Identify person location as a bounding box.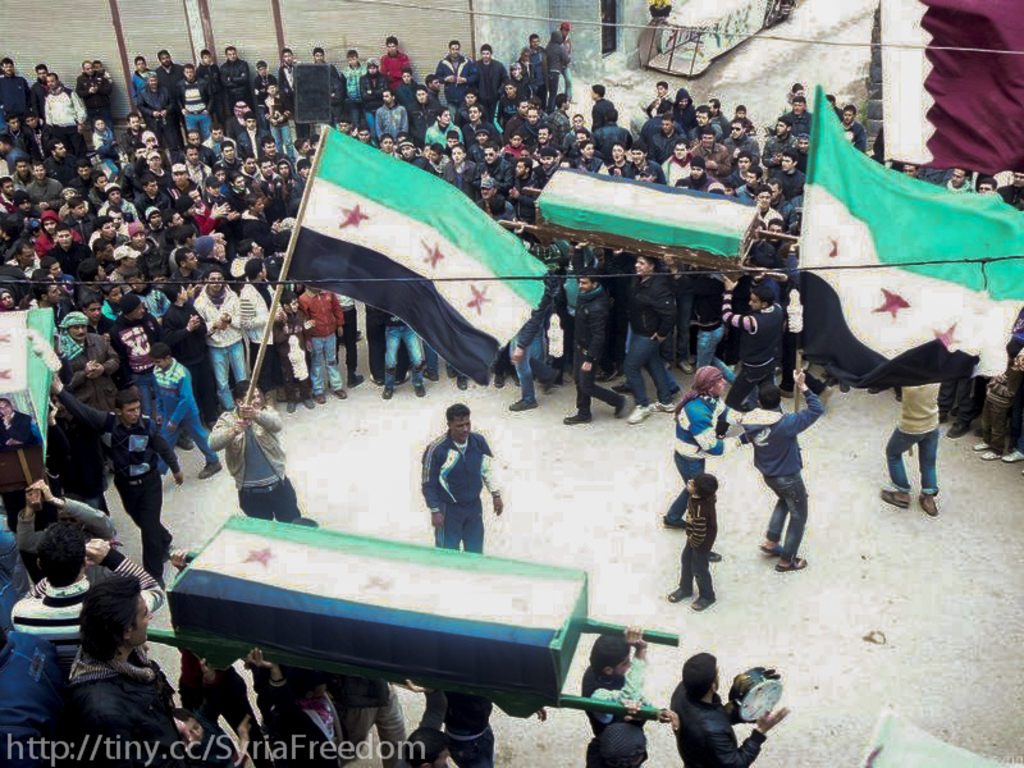
[left=581, top=695, right=648, bottom=767].
